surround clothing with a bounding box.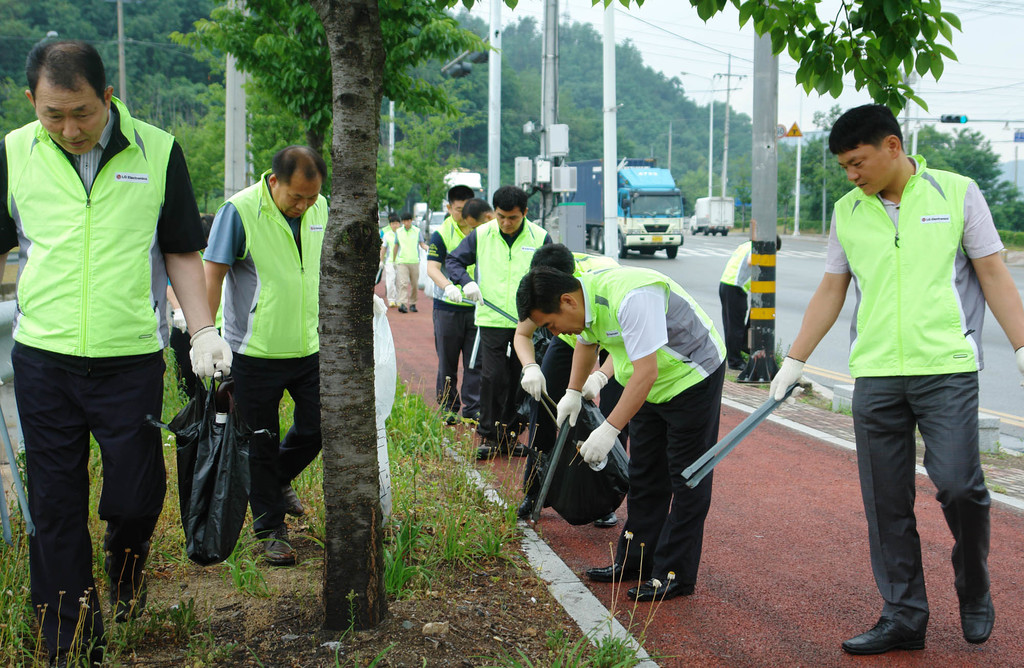
<bbox>396, 264, 420, 310</bbox>.
